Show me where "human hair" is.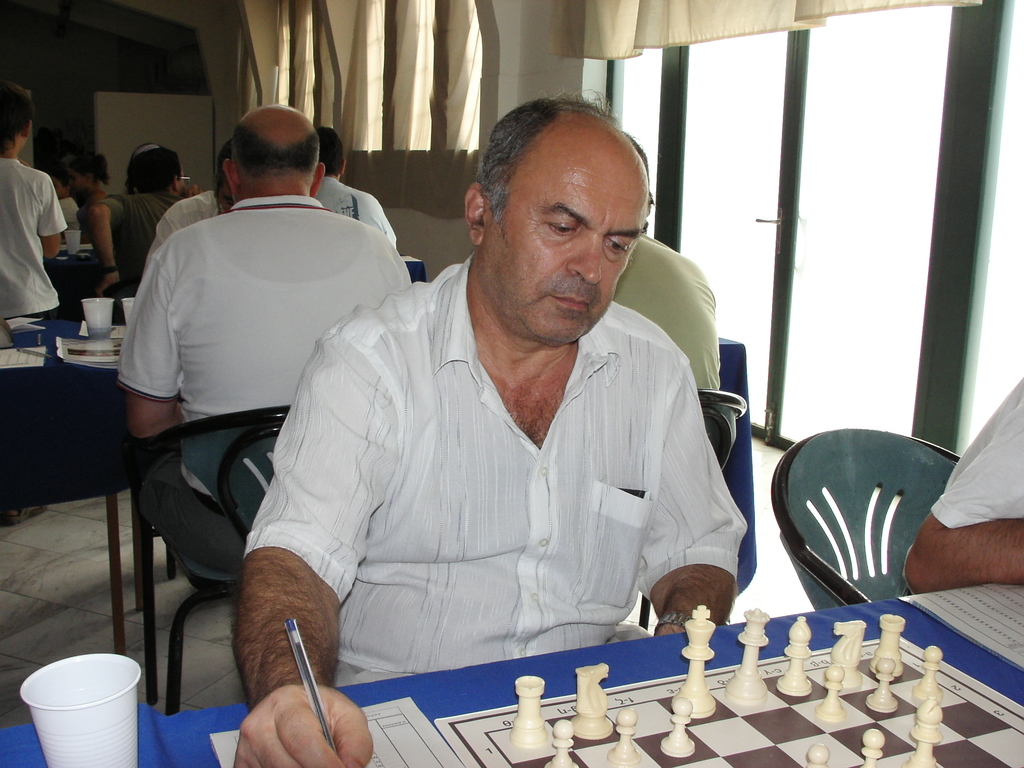
"human hair" is at [x1=0, y1=83, x2=35, y2=148].
